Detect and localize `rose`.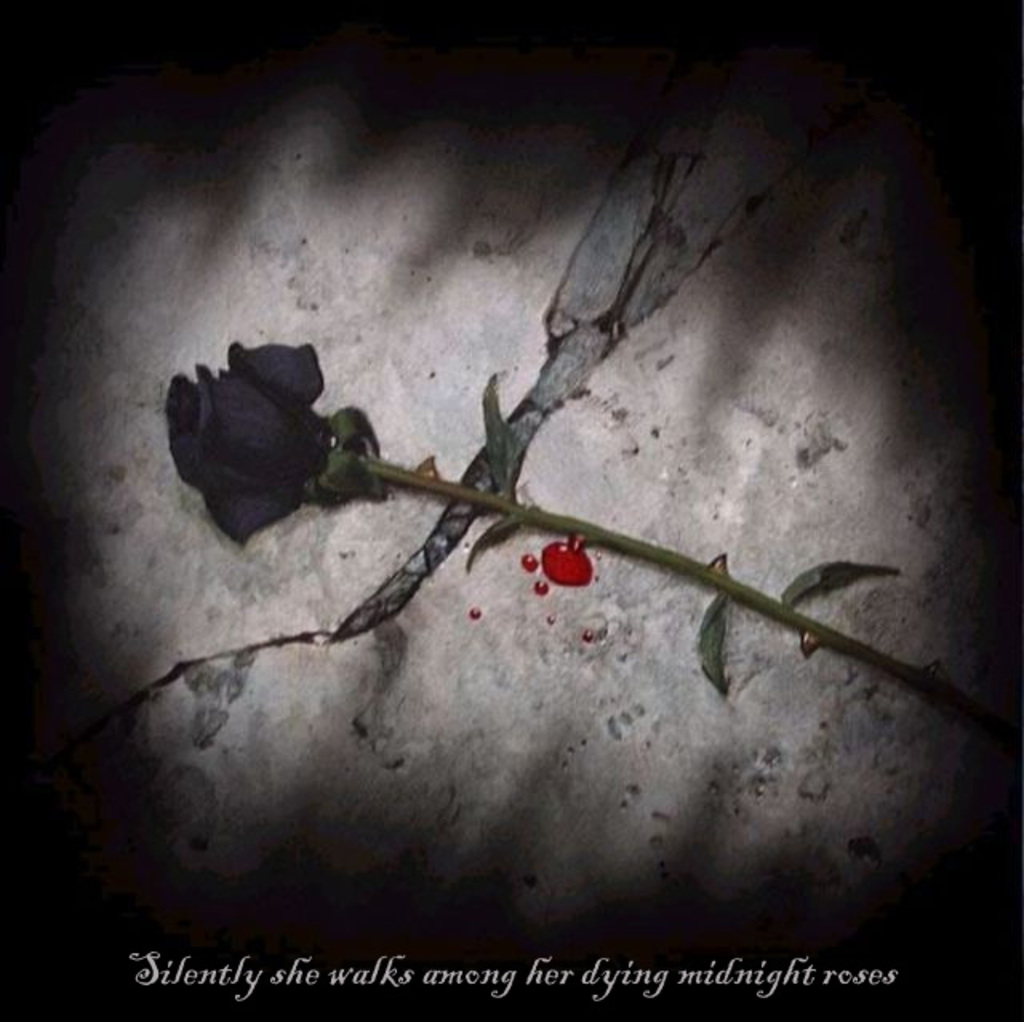
Localized at (162, 341, 334, 549).
